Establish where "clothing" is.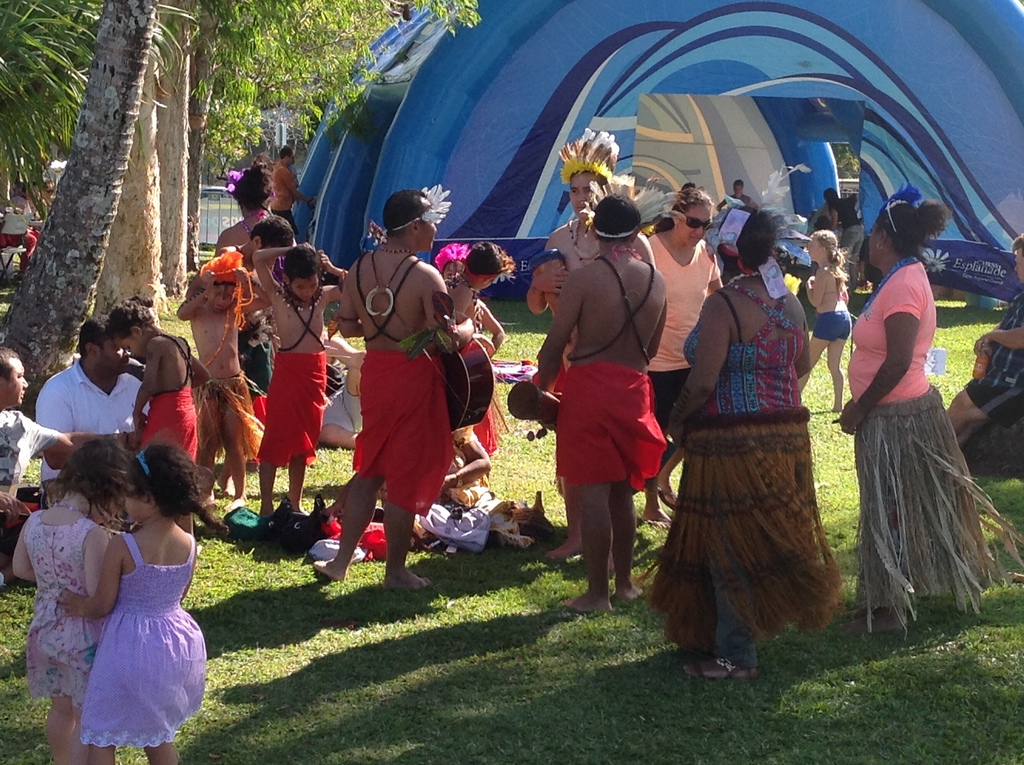
Established at [237,315,269,394].
